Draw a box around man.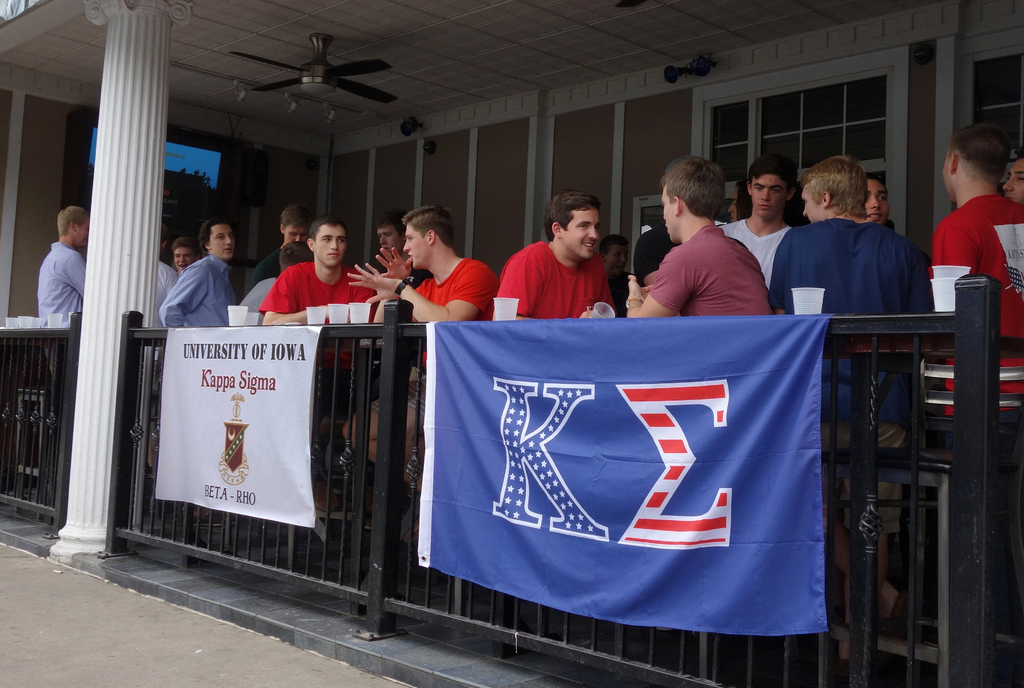
(708, 152, 804, 308).
